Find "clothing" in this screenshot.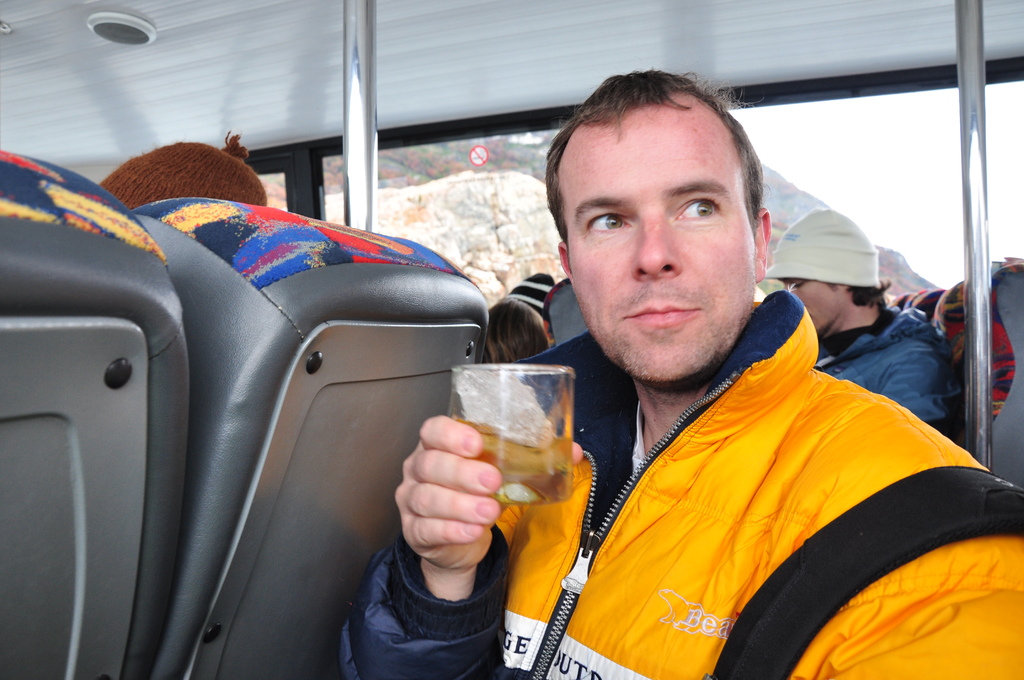
The bounding box for "clothing" is bbox=[370, 204, 917, 679].
